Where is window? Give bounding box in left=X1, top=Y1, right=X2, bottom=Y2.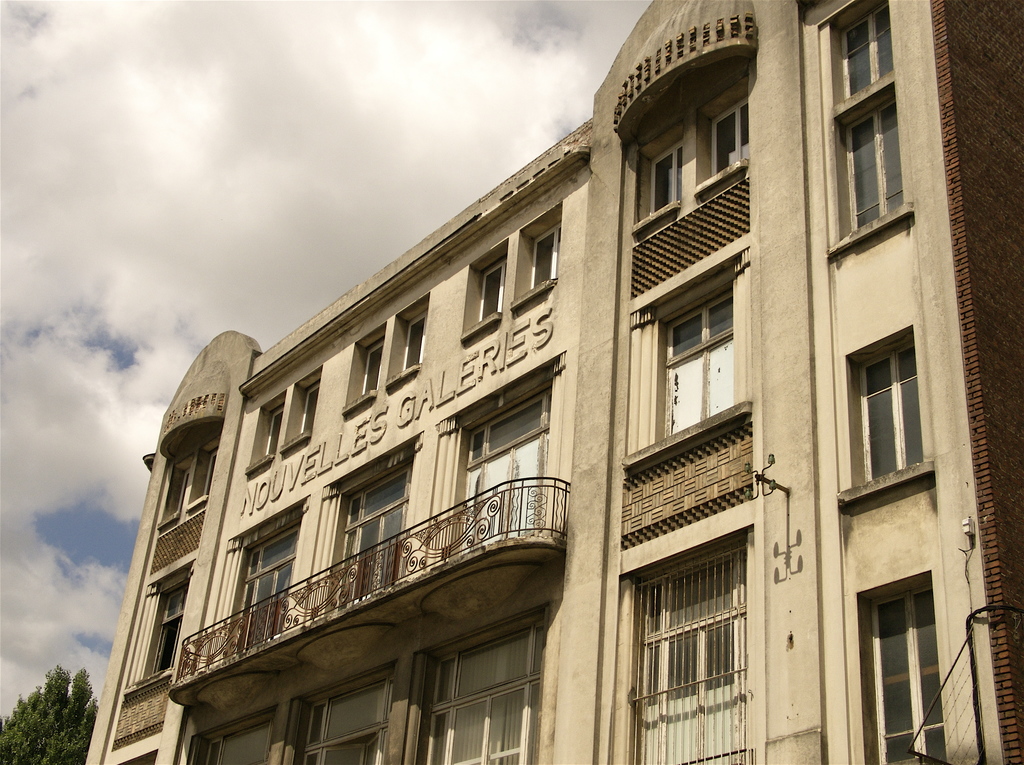
left=838, top=99, right=905, bottom=239.
